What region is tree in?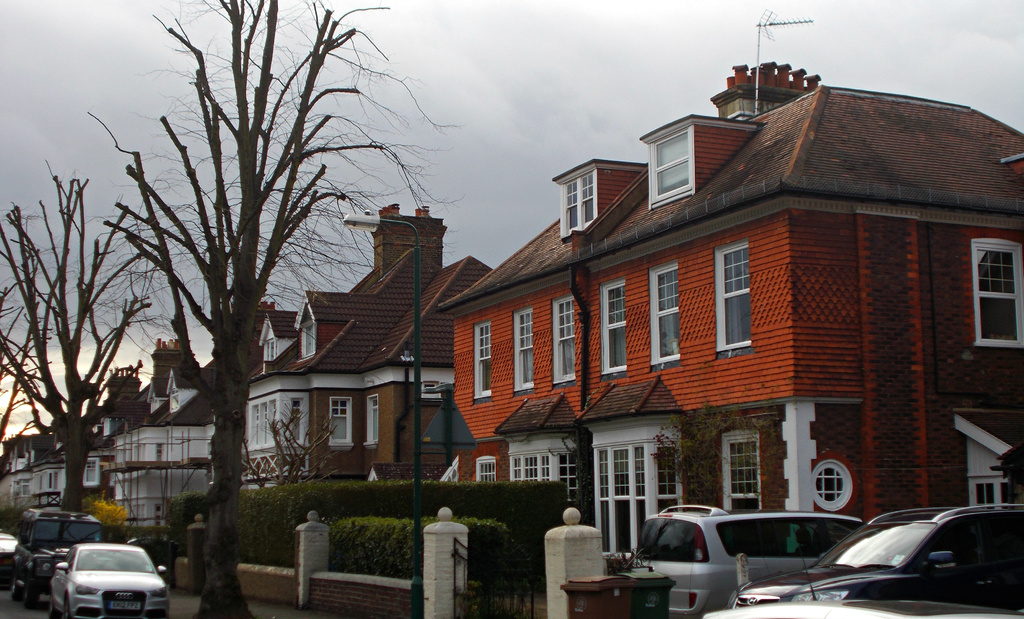
[237, 407, 334, 490].
